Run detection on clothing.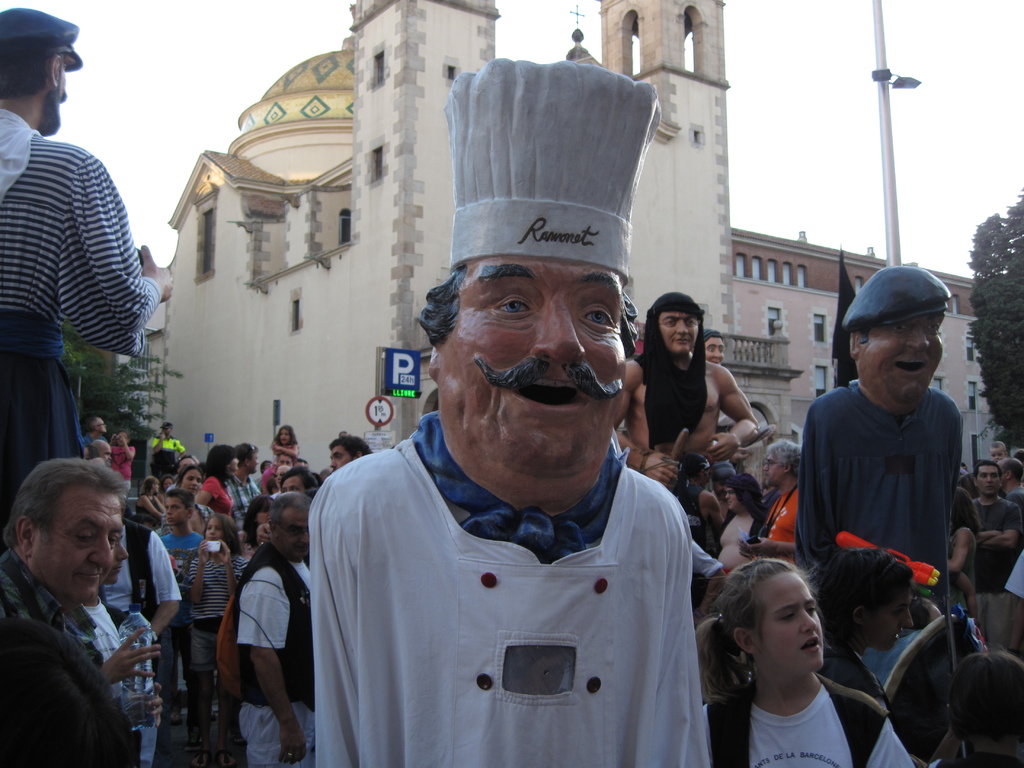
Result: BBox(1004, 547, 1023, 599).
